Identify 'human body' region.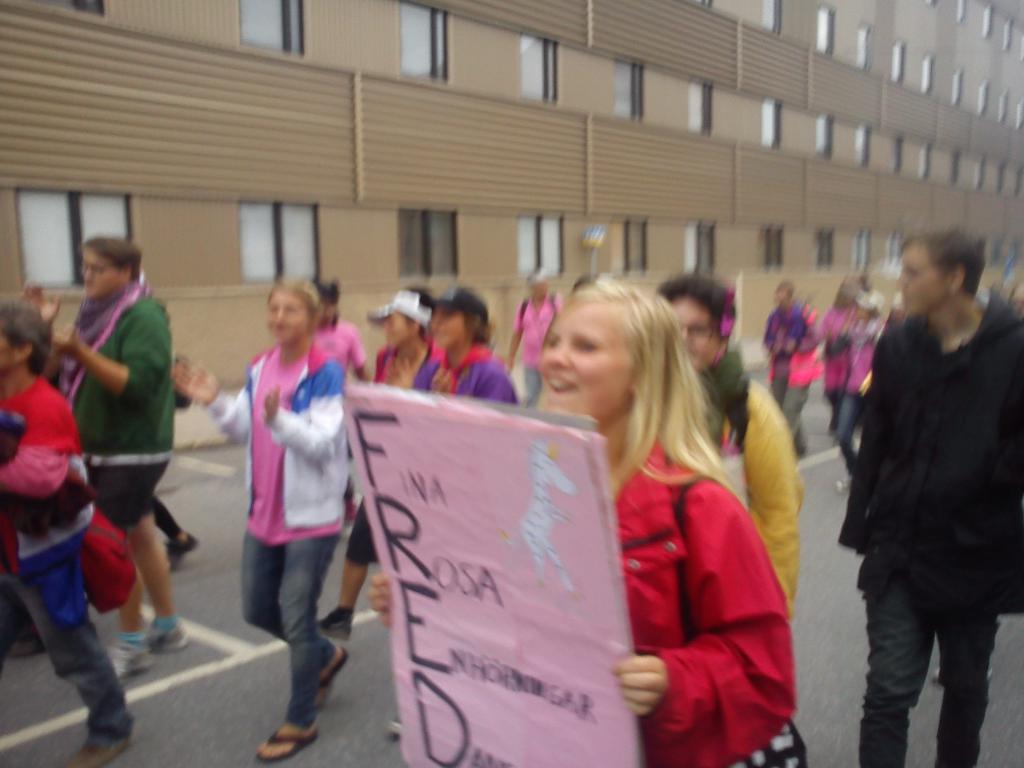
Region: 368, 426, 792, 767.
